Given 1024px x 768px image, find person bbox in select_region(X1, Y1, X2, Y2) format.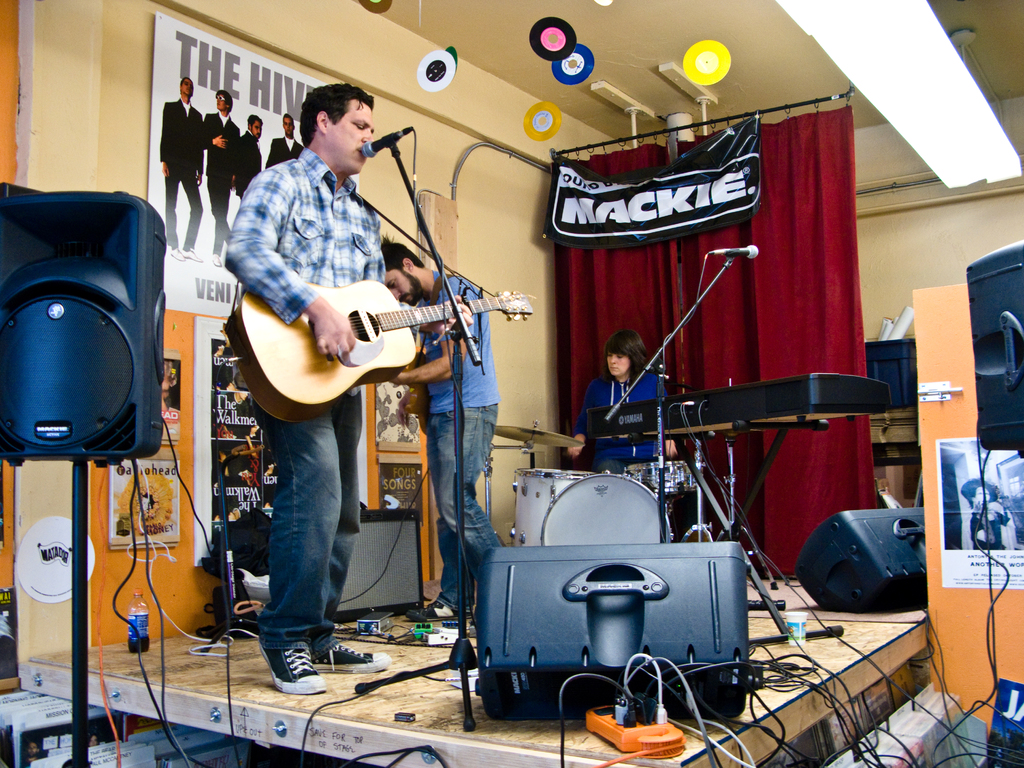
select_region(378, 234, 508, 622).
